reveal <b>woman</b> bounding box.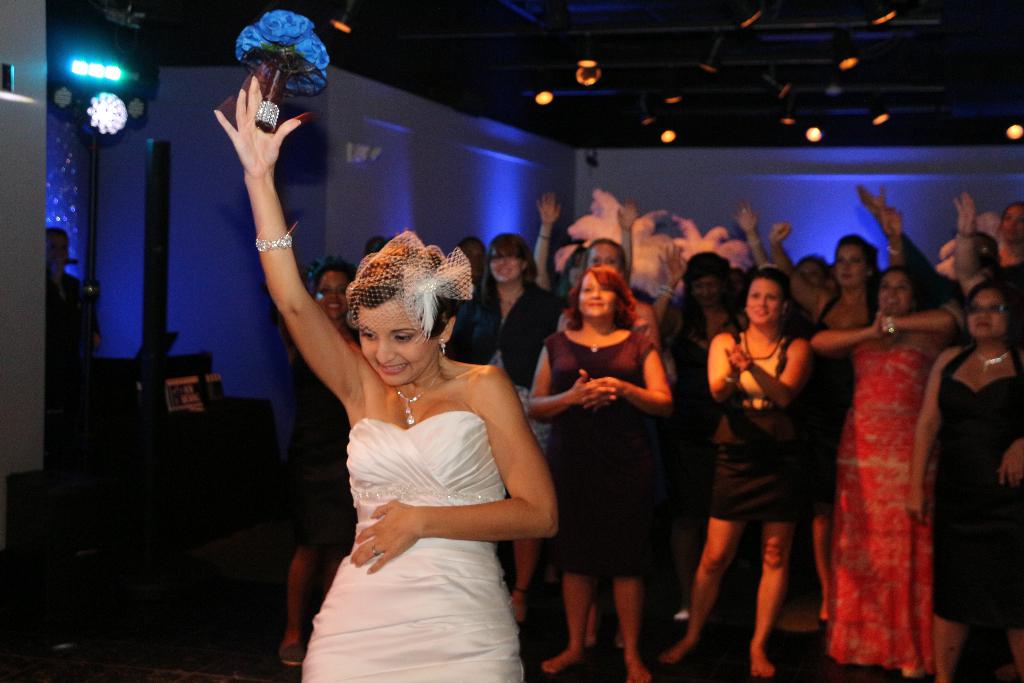
Revealed: select_region(452, 233, 566, 623).
